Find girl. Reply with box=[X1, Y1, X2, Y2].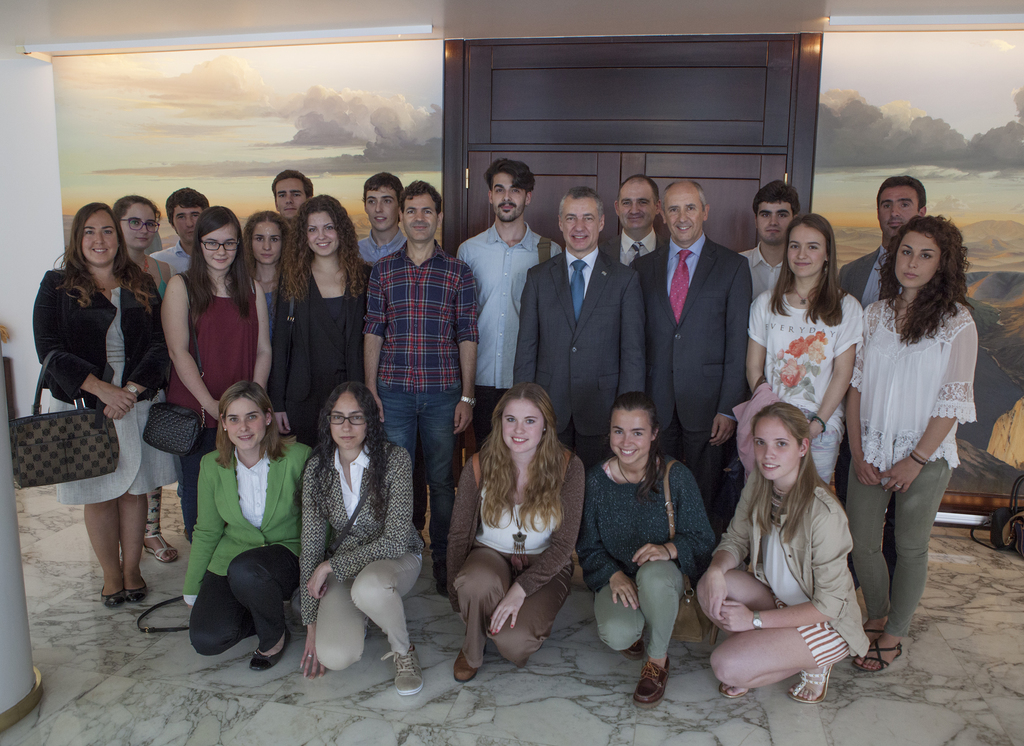
box=[271, 196, 373, 448].
